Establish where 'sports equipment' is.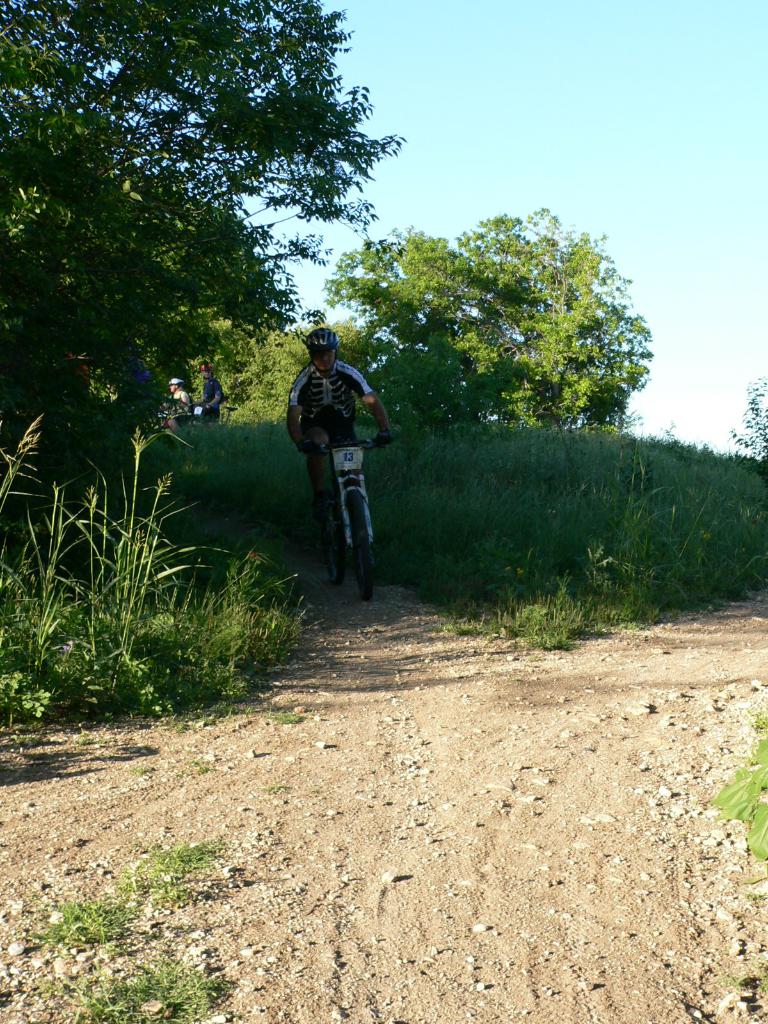
Established at {"x1": 166, "y1": 376, "x2": 184, "y2": 387}.
